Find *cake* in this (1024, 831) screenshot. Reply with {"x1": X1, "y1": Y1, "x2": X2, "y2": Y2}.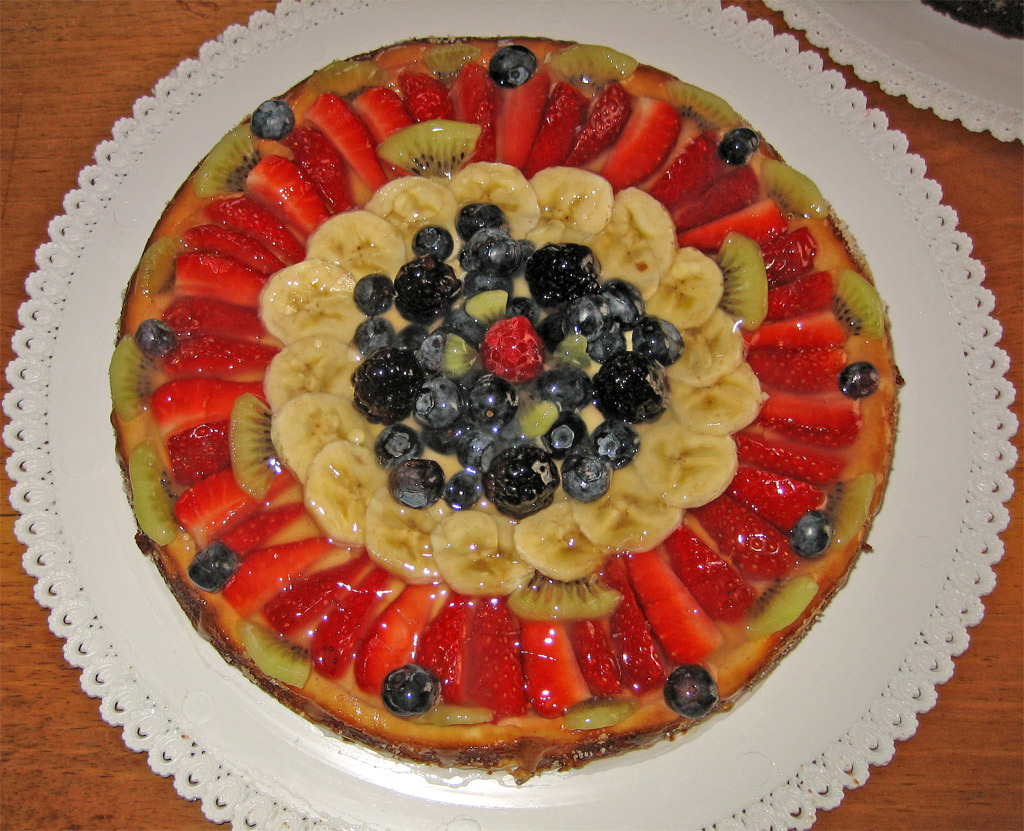
{"x1": 108, "y1": 29, "x2": 905, "y2": 785}.
